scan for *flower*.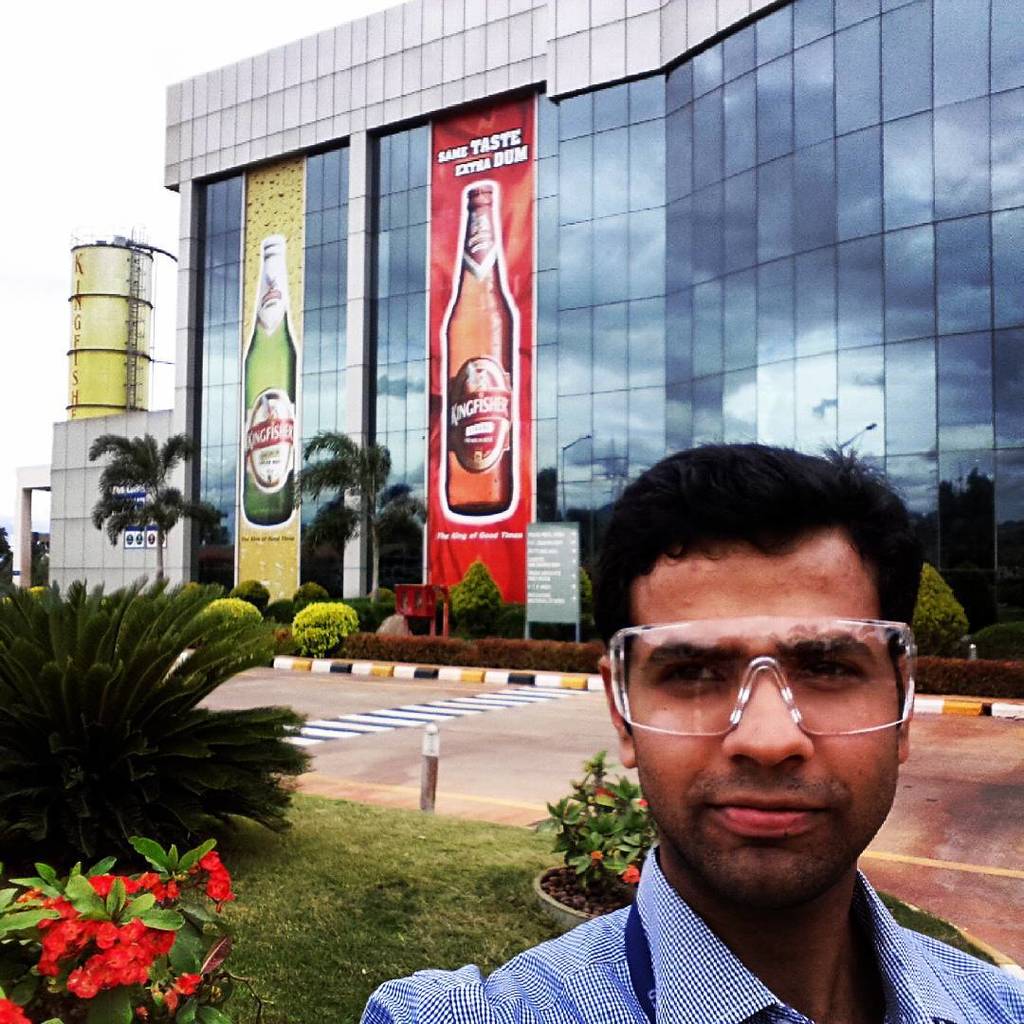
Scan result: region(621, 866, 638, 886).
